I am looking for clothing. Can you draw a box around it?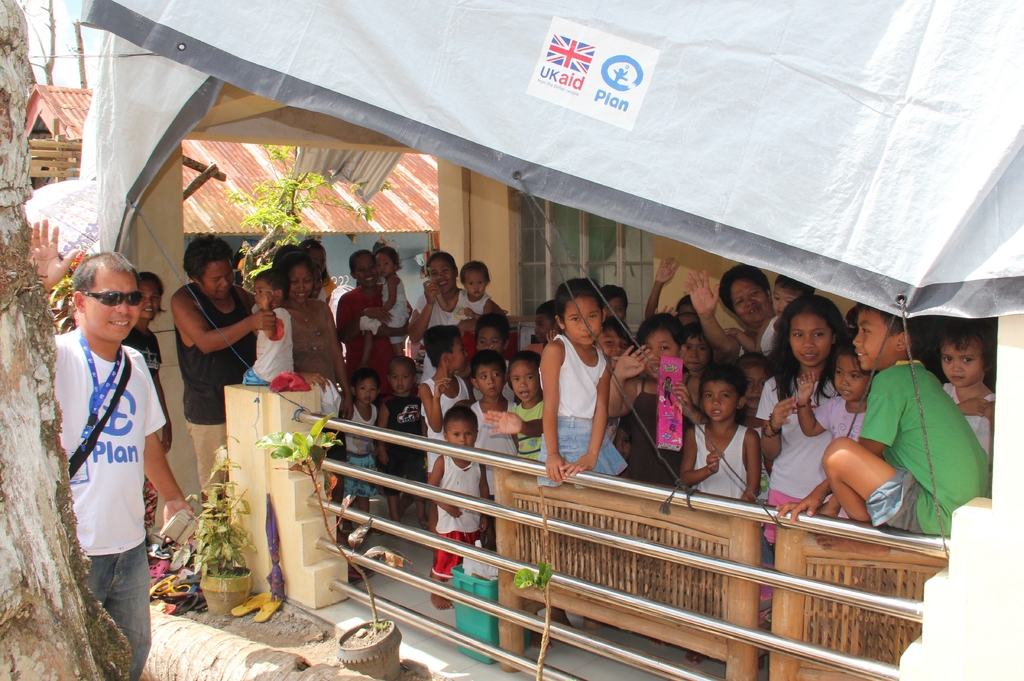
Sure, the bounding box is box=[341, 403, 381, 497].
